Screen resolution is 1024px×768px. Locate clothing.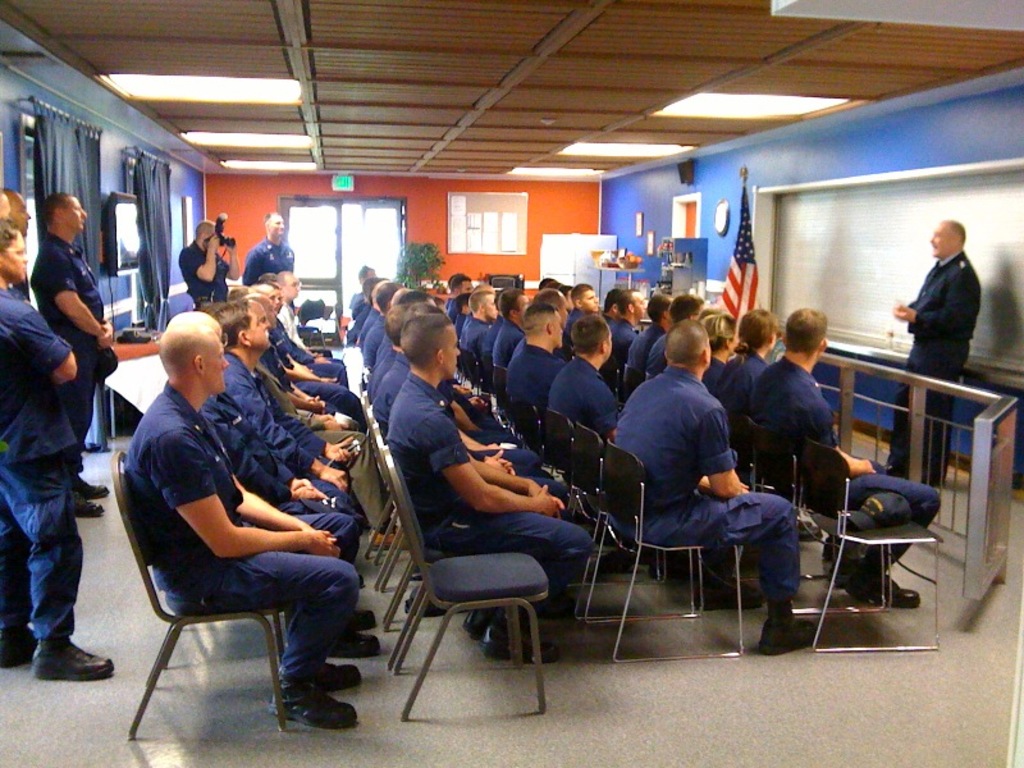
220/388/367/563.
